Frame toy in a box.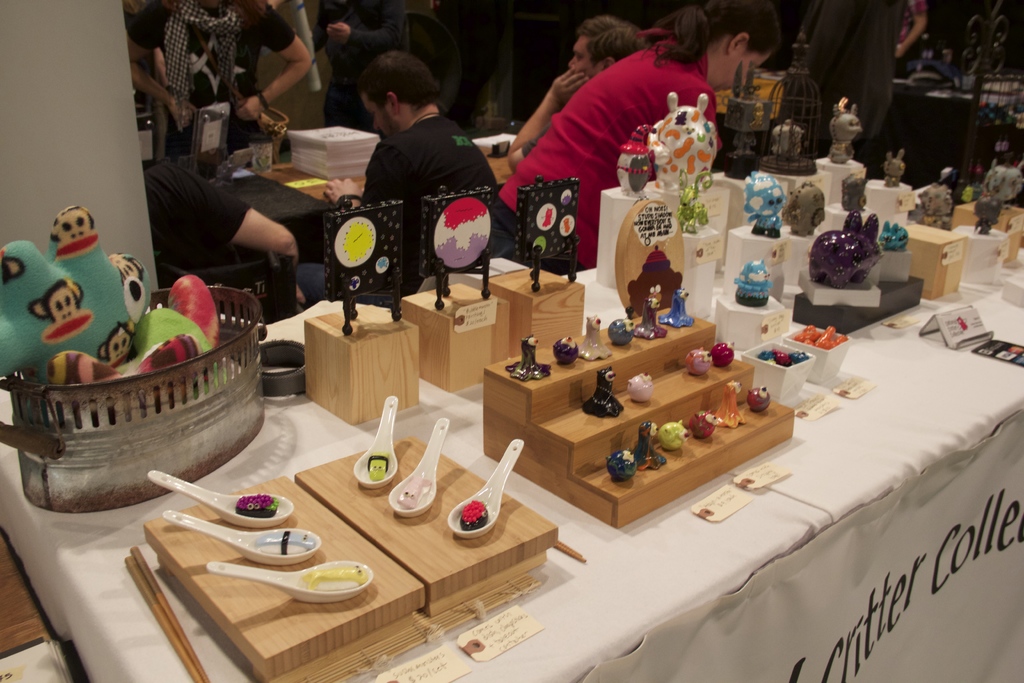
Rect(297, 559, 372, 590).
